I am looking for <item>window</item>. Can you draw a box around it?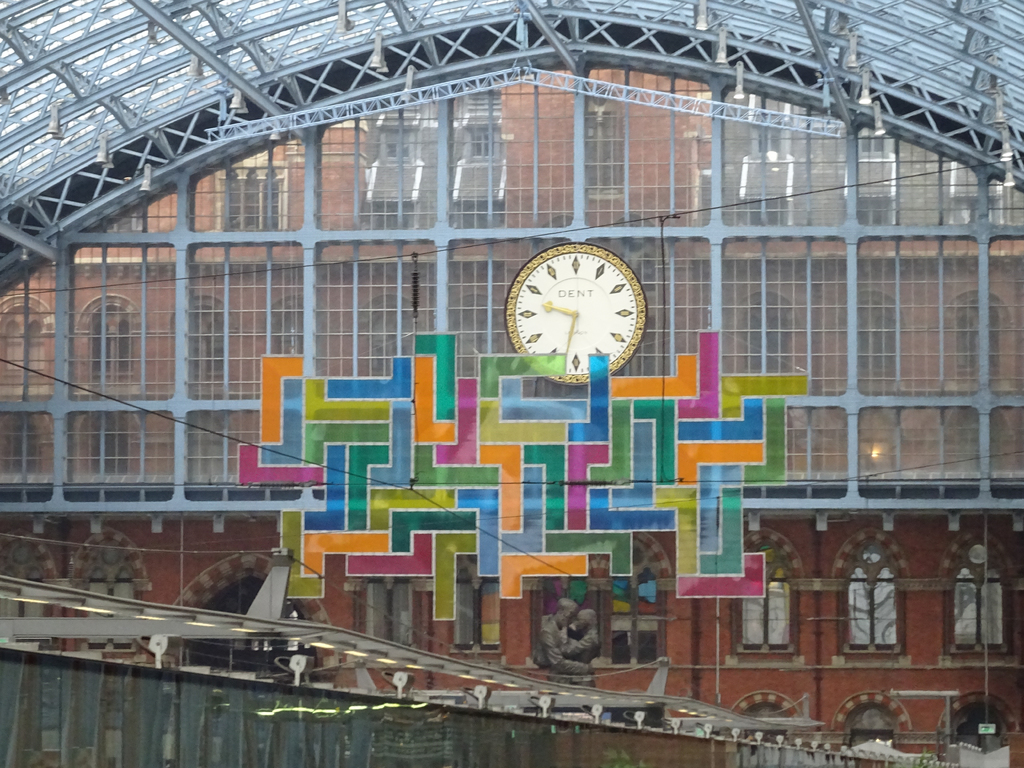
Sure, the bounding box is bbox(737, 545, 797, 652).
